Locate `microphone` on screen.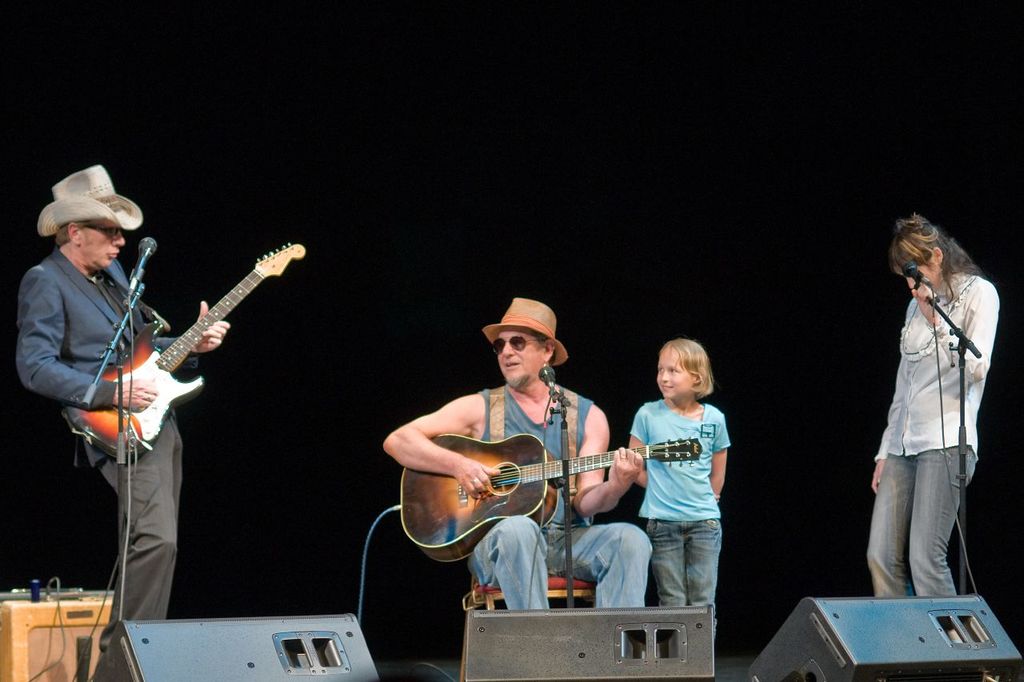
On screen at detection(113, 225, 162, 306).
